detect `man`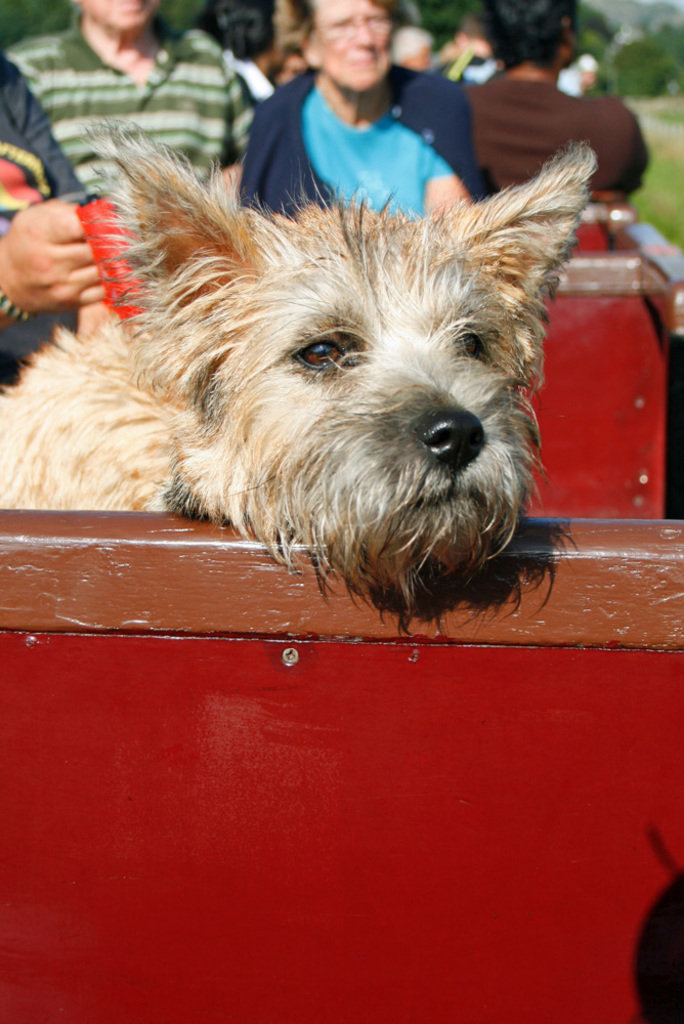
(246, 37, 465, 202)
